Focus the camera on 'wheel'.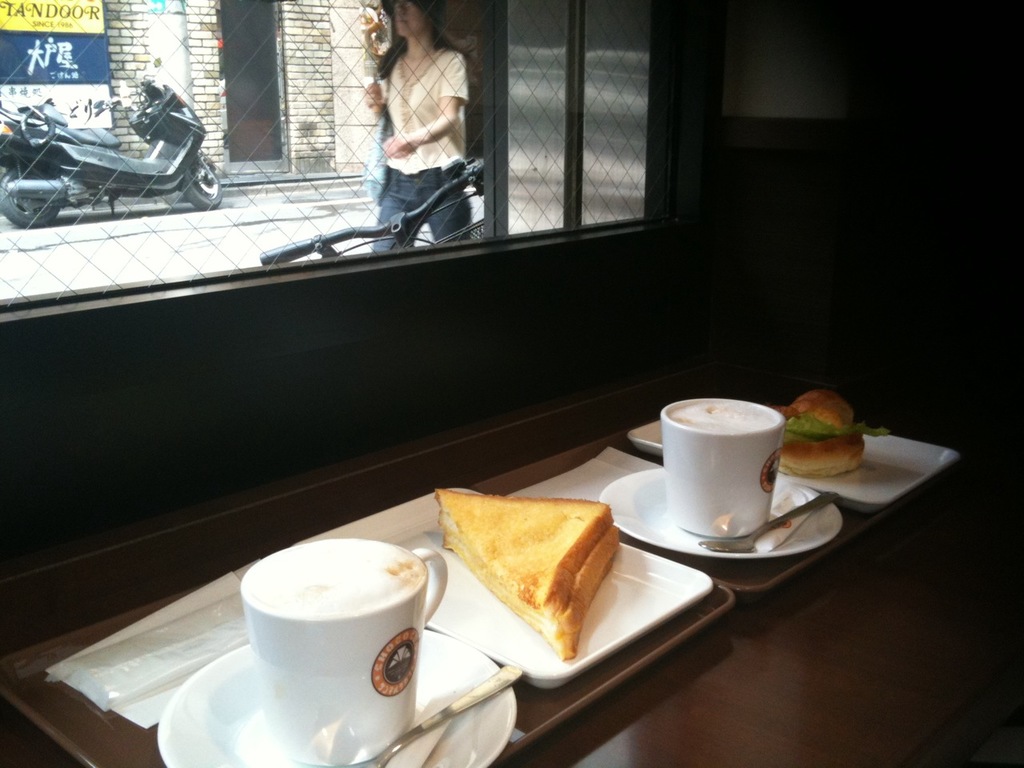
Focus region: box=[0, 165, 60, 226].
